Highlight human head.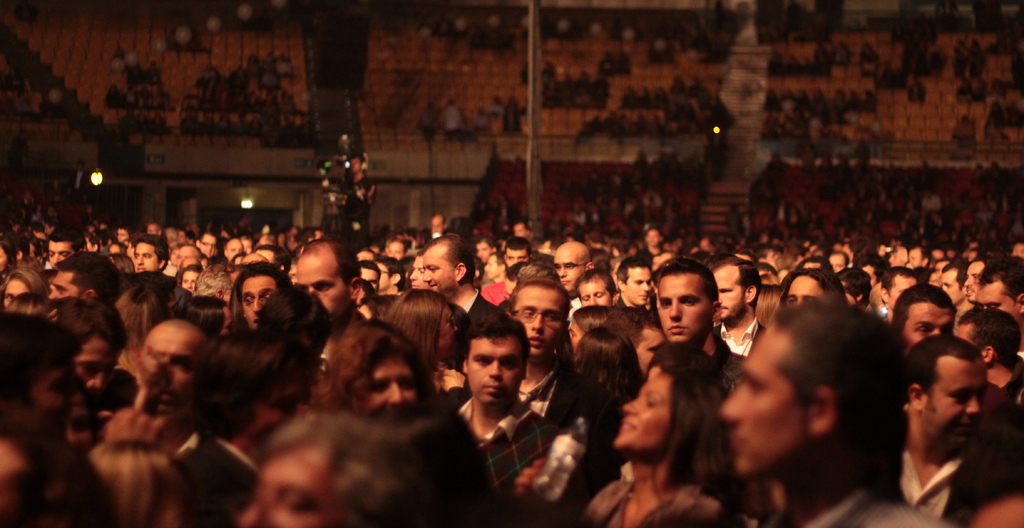
Highlighted region: 961, 258, 984, 303.
